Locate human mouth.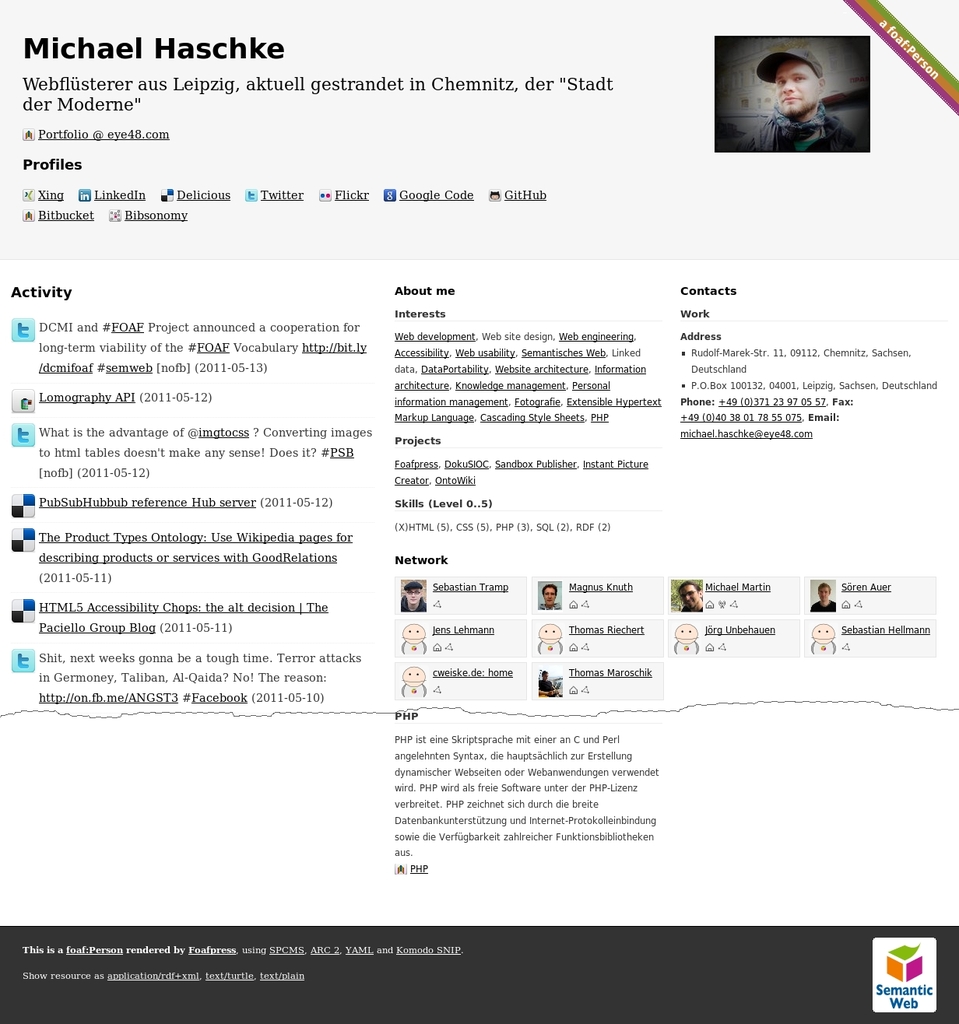
Bounding box: crop(782, 98, 800, 102).
